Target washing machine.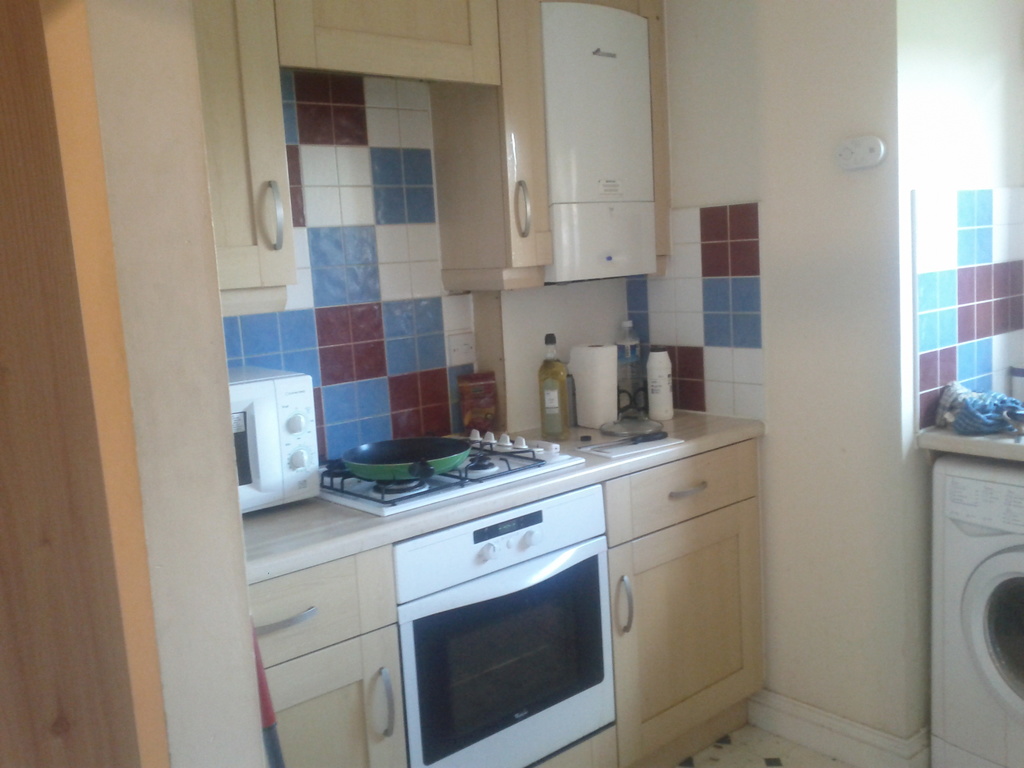
Target region: bbox(909, 385, 1016, 723).
